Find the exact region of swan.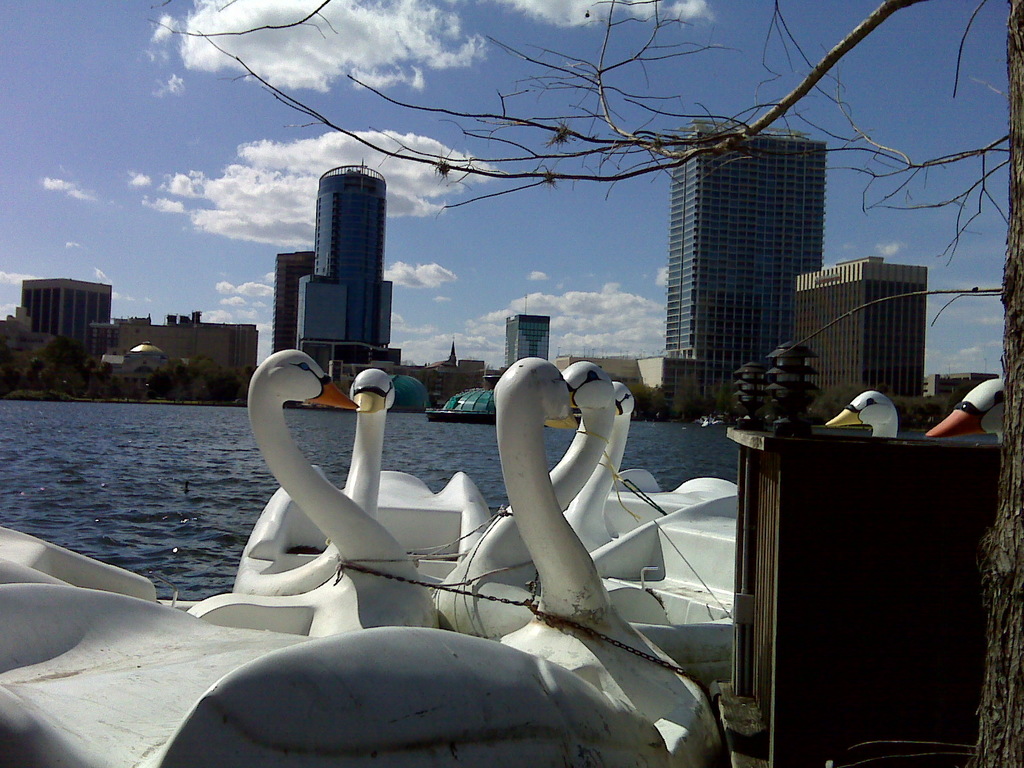
Exact region: [left=436, top=359, right=740, bottom=643].
